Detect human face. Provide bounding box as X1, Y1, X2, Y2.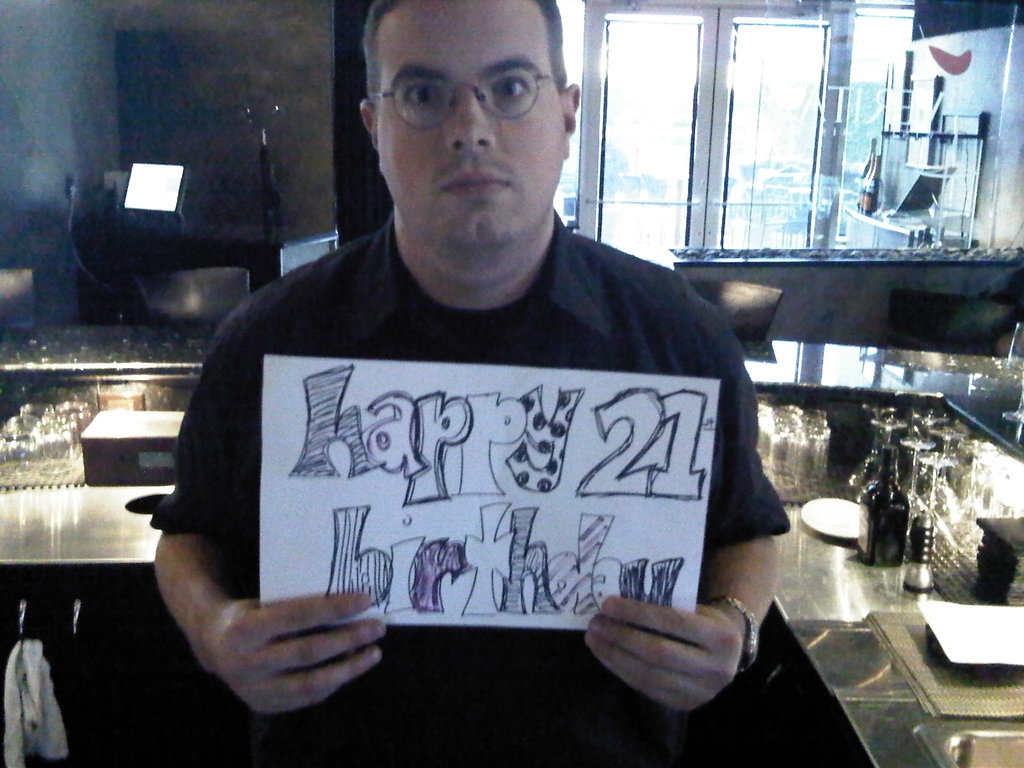
380, 0, 568, 246.
